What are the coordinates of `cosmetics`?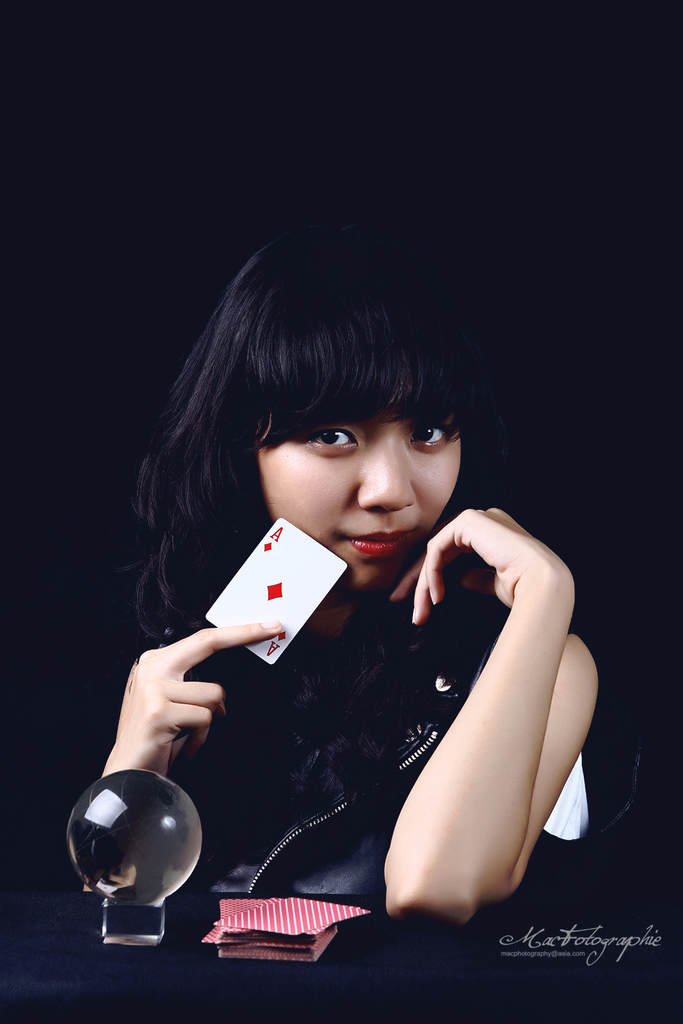
335,523,425,556.
